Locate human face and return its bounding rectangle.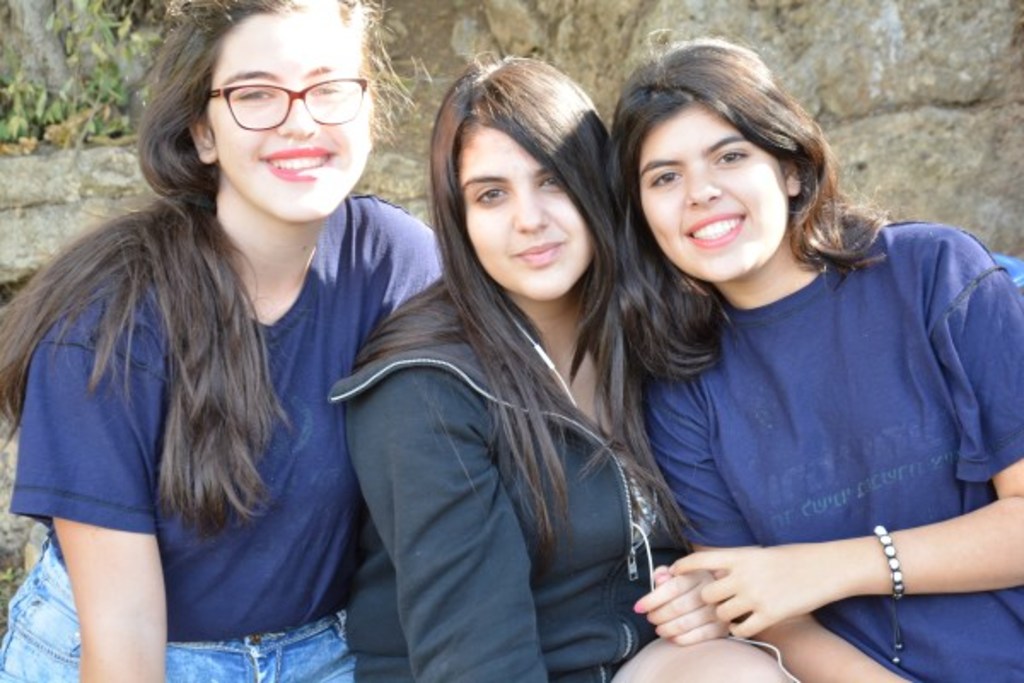
box(637, 101, 788, 280).
